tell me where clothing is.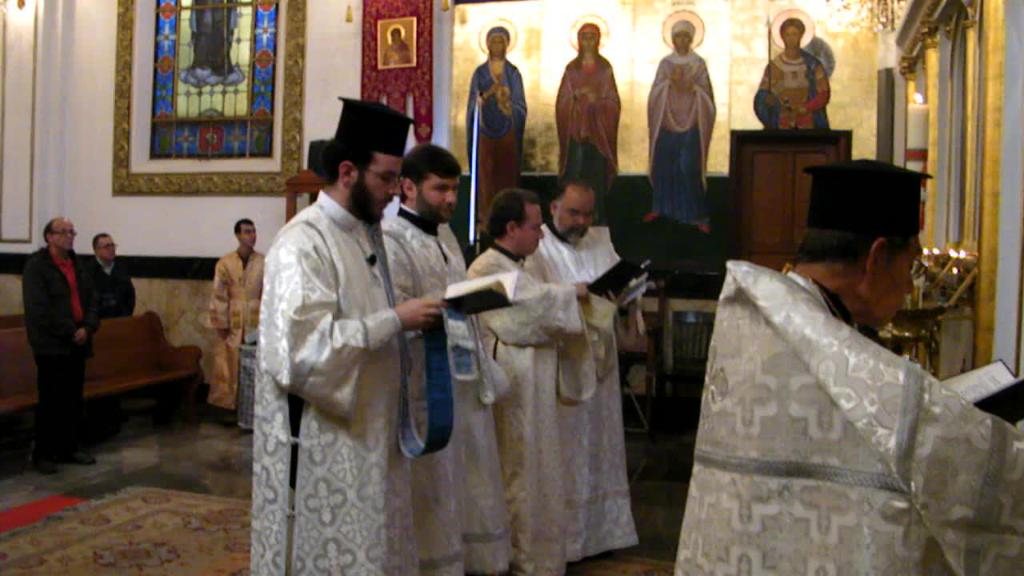
clothing is at [left=384, top=29, right=409, bottom=64].
